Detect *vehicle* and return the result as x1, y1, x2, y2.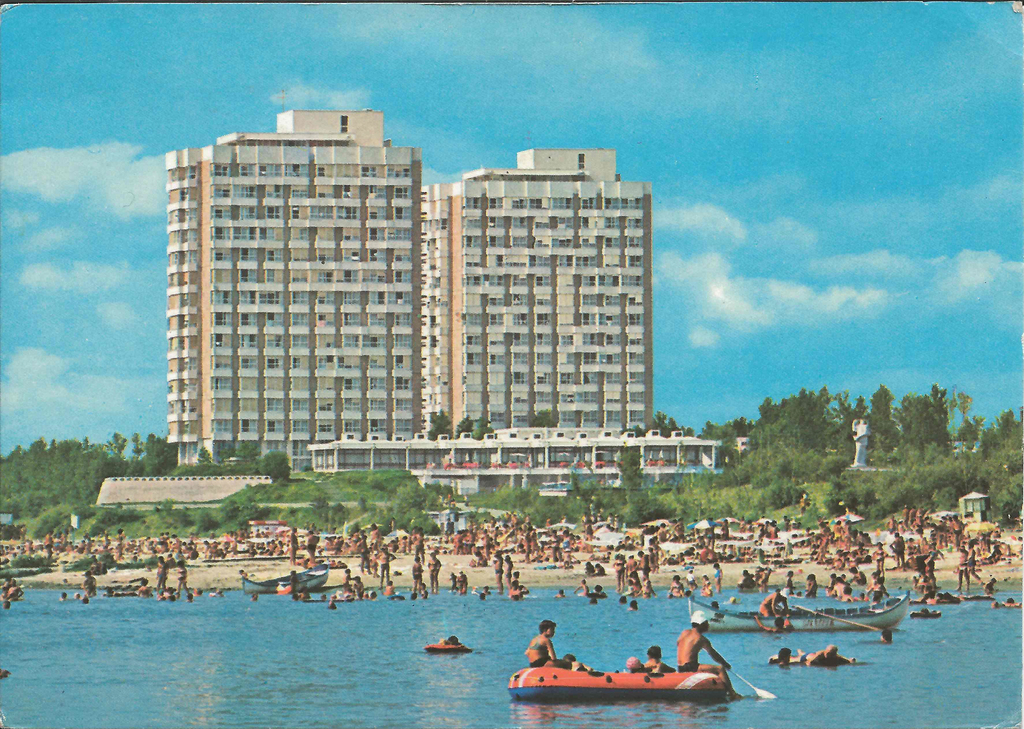
241, 561, 330, 599.
